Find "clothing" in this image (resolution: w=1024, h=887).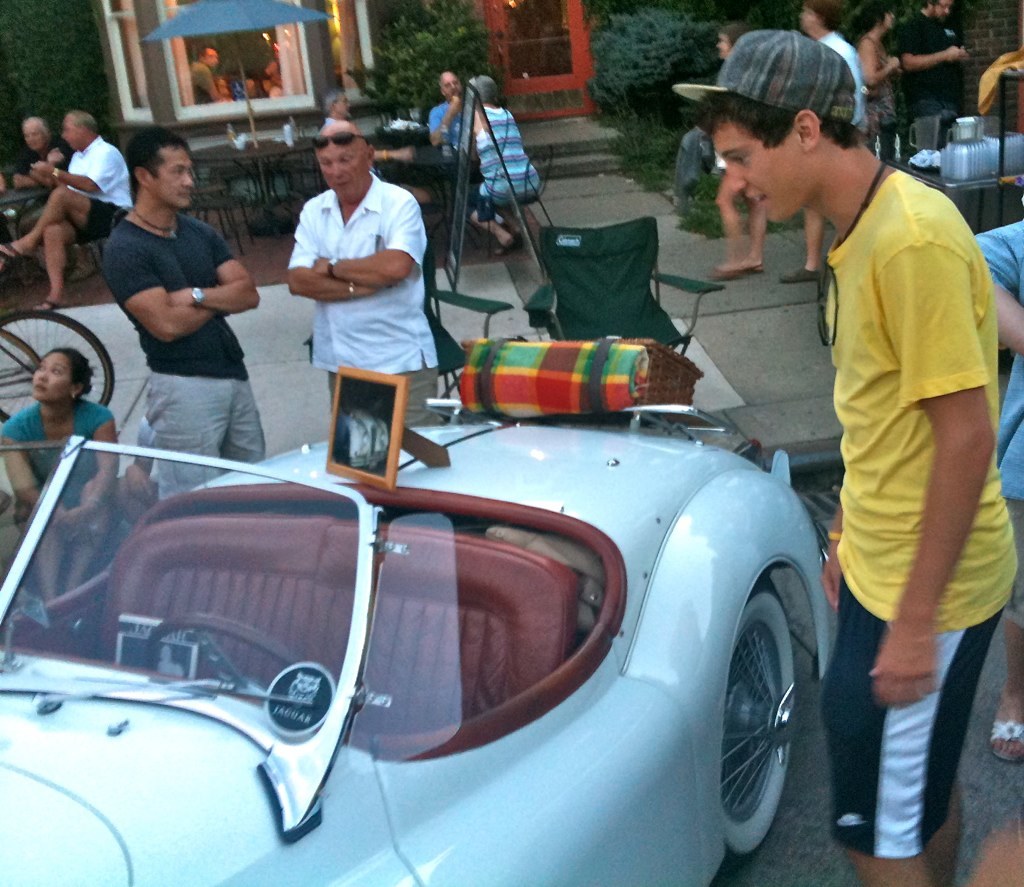
289, 192, 426, 439.
